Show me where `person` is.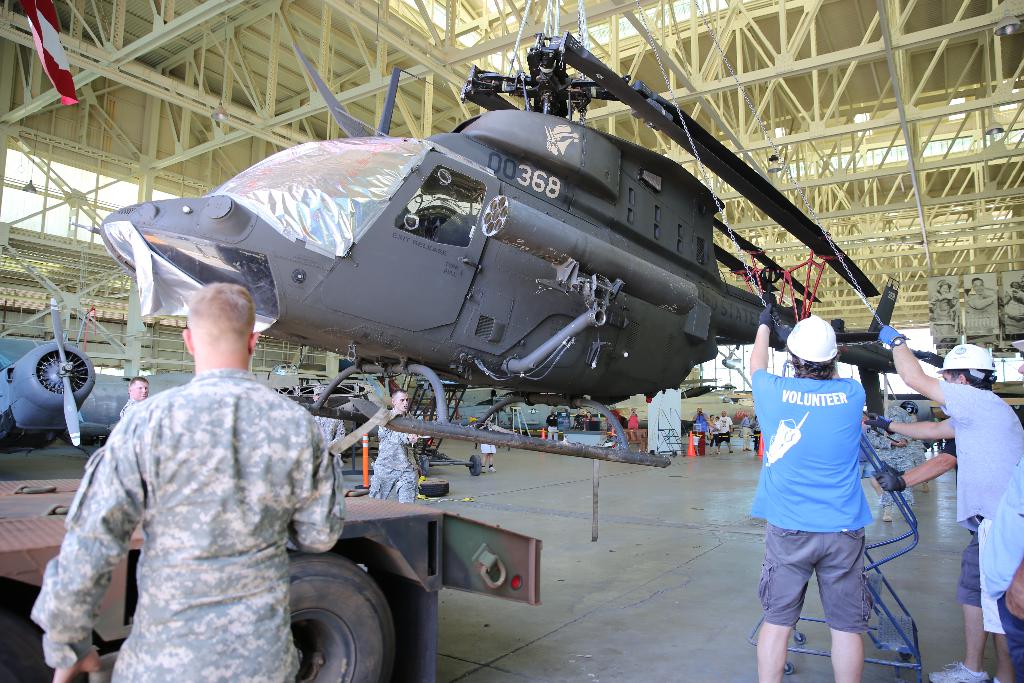
`person` is at {"left": 878, "top": 320, "right": 1023, "bottom": 682}.
